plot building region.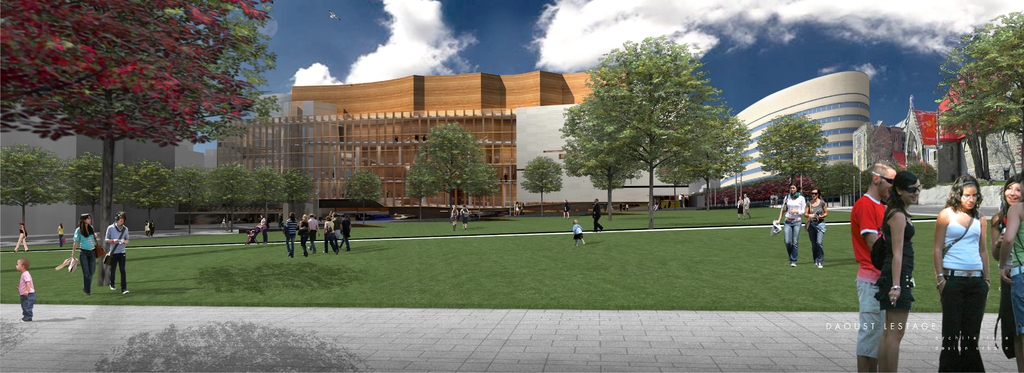
Plotted at <region>853, 64, 1023, 184</region>.
